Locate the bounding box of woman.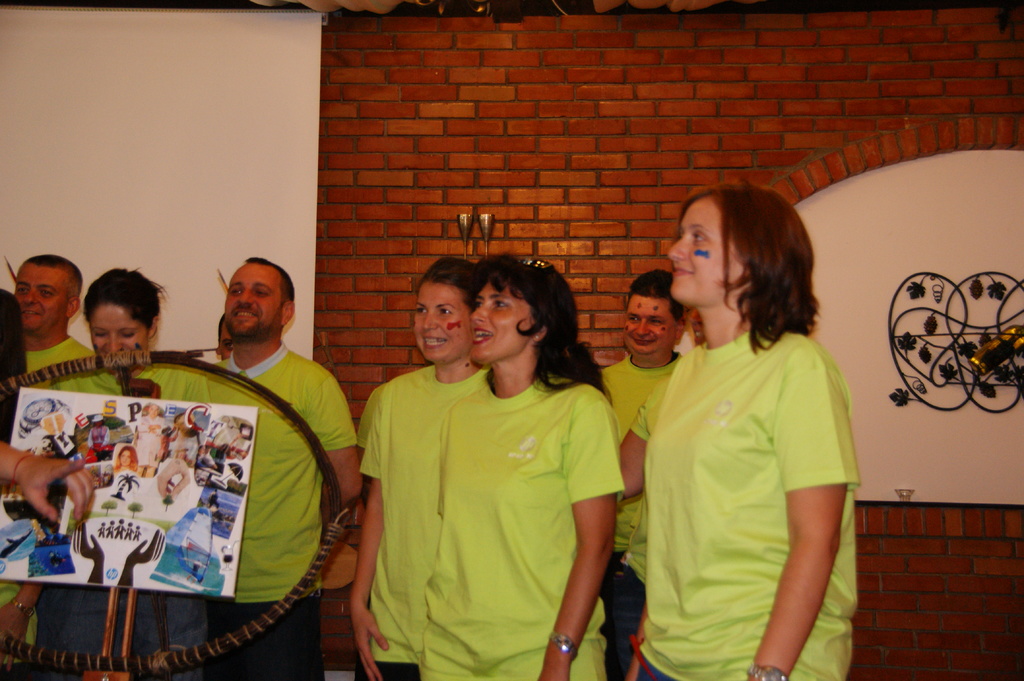
Bounding box: {"left": 420, "top": 256, "right": 626, "bottom": 680}.
